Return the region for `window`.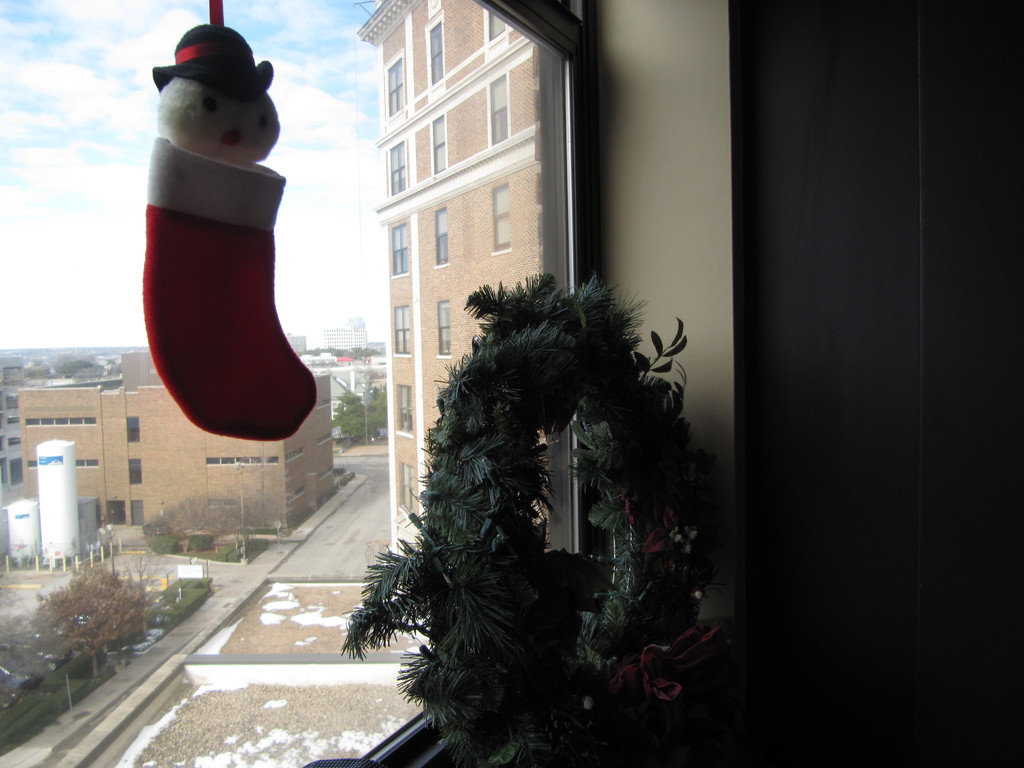
bbox(489, 70, 509, 146).
